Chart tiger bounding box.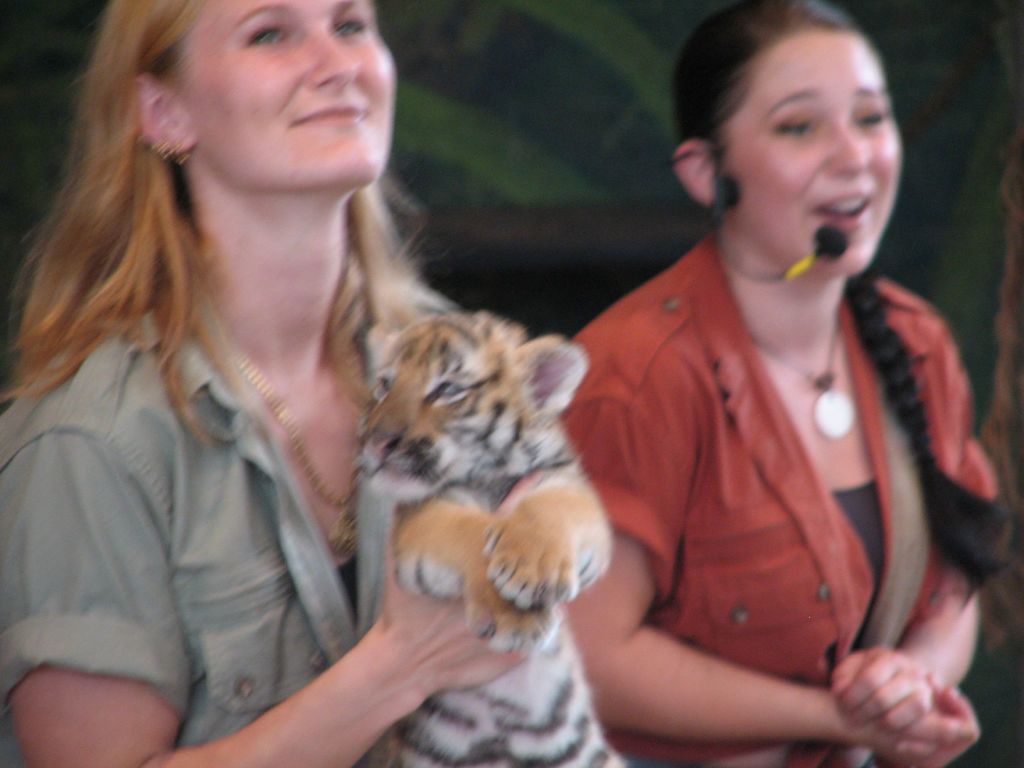
Charted: [359, 311, 625, 767].
